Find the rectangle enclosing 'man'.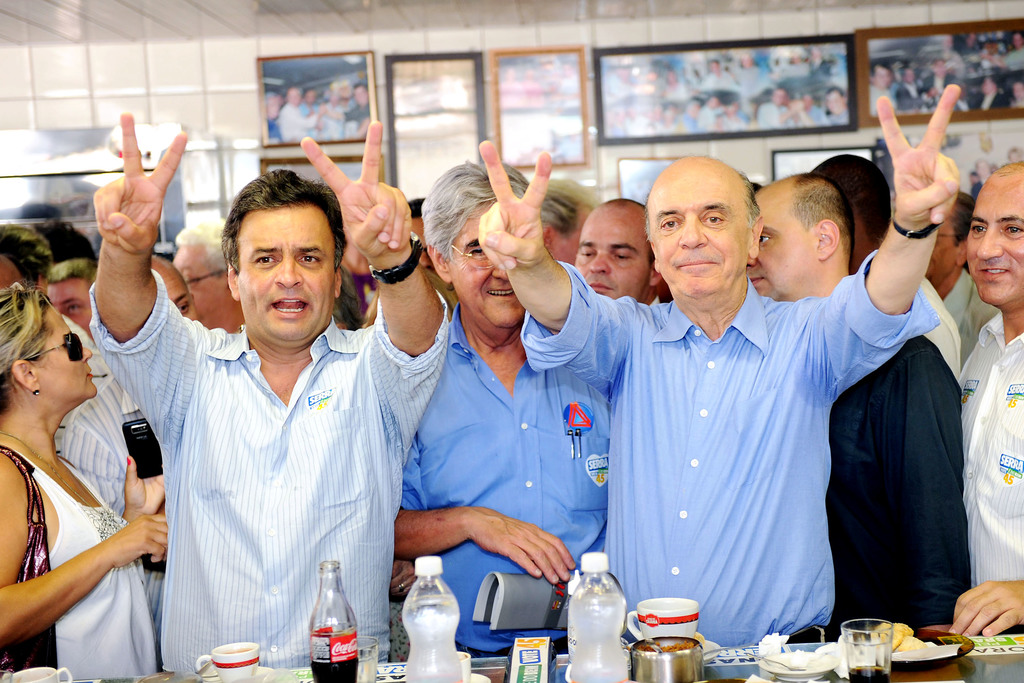
[141,174,397,673].
